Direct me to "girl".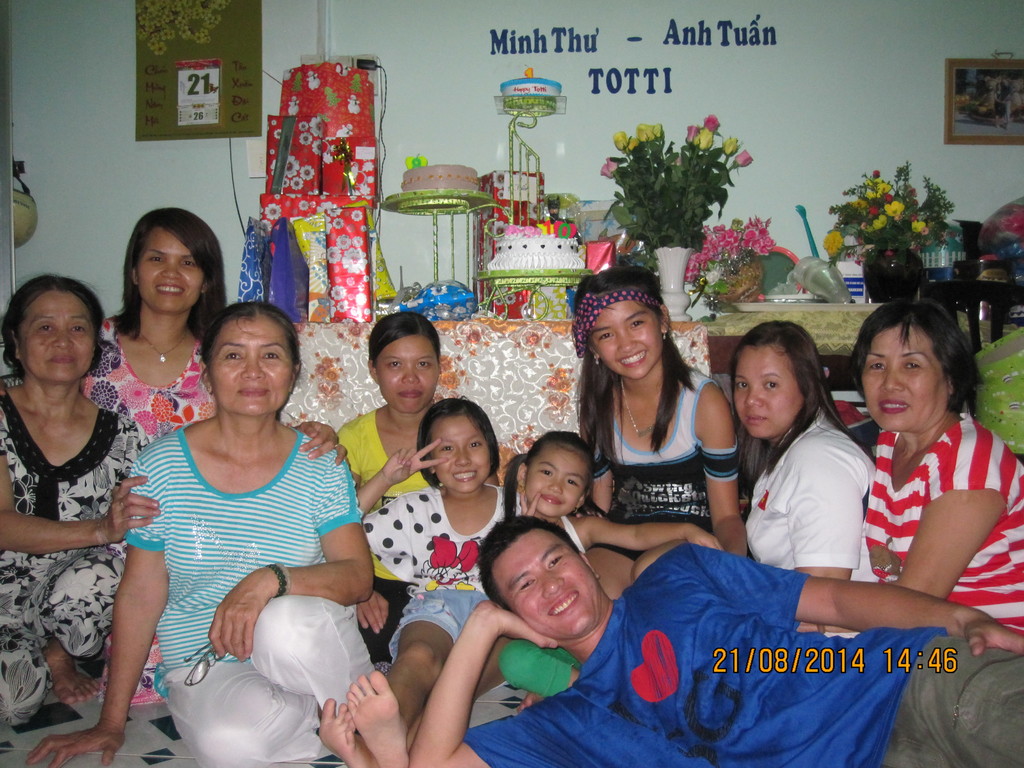
Direction: bbox=[571, 260, 746, 563].
